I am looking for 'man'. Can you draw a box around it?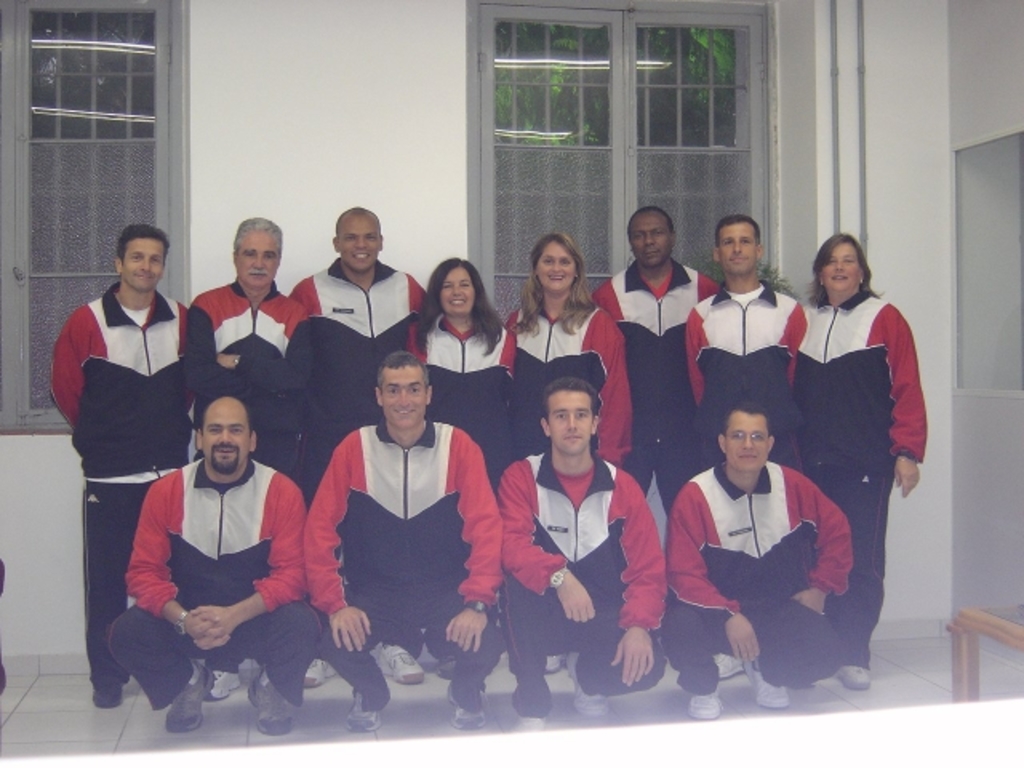
Sure, the bounding box is 50:224:190:710.
